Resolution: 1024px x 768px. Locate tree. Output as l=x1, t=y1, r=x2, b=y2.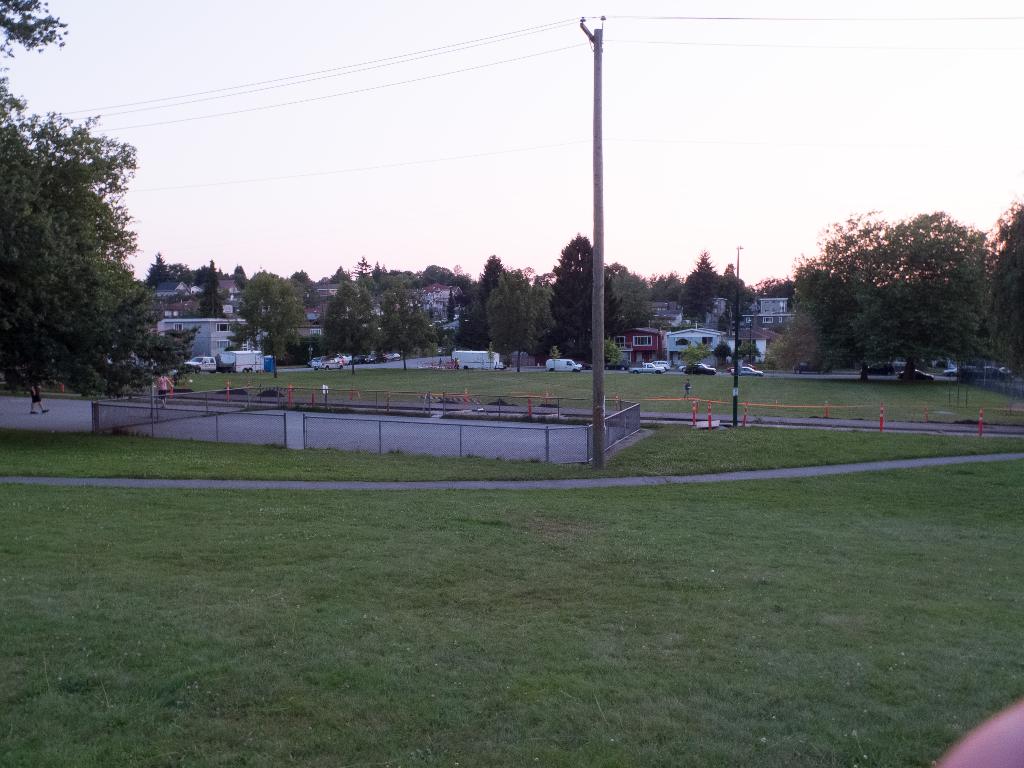
l=289, t=267, r=315, b=284.
